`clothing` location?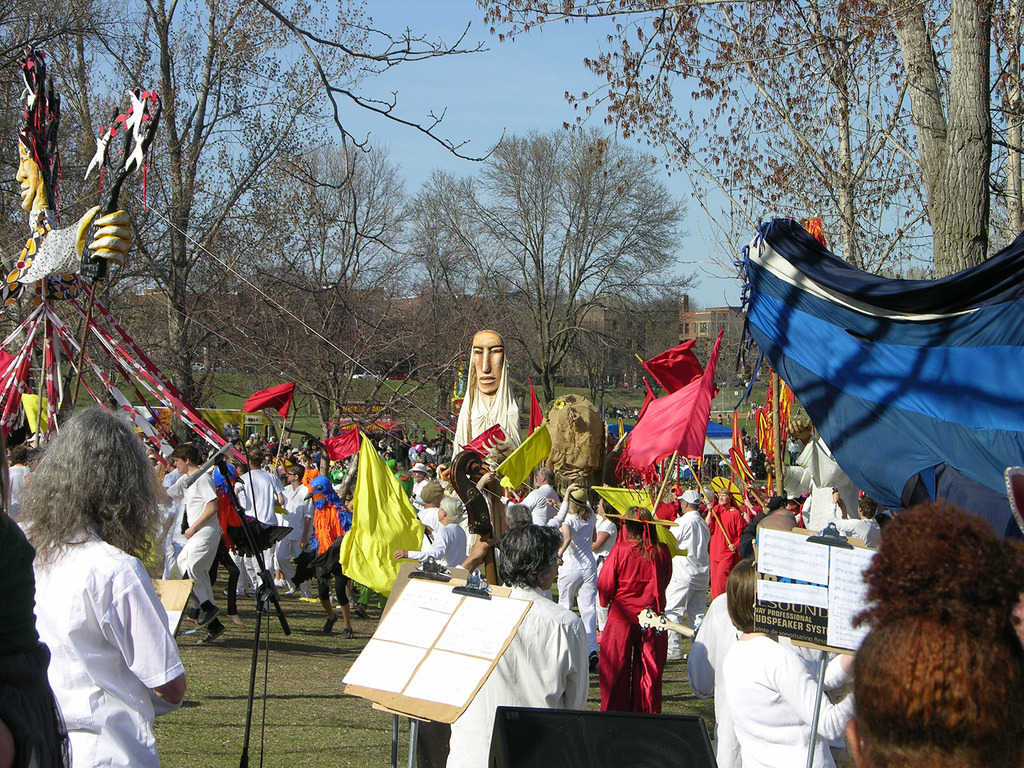
8, 461, 33, 515
